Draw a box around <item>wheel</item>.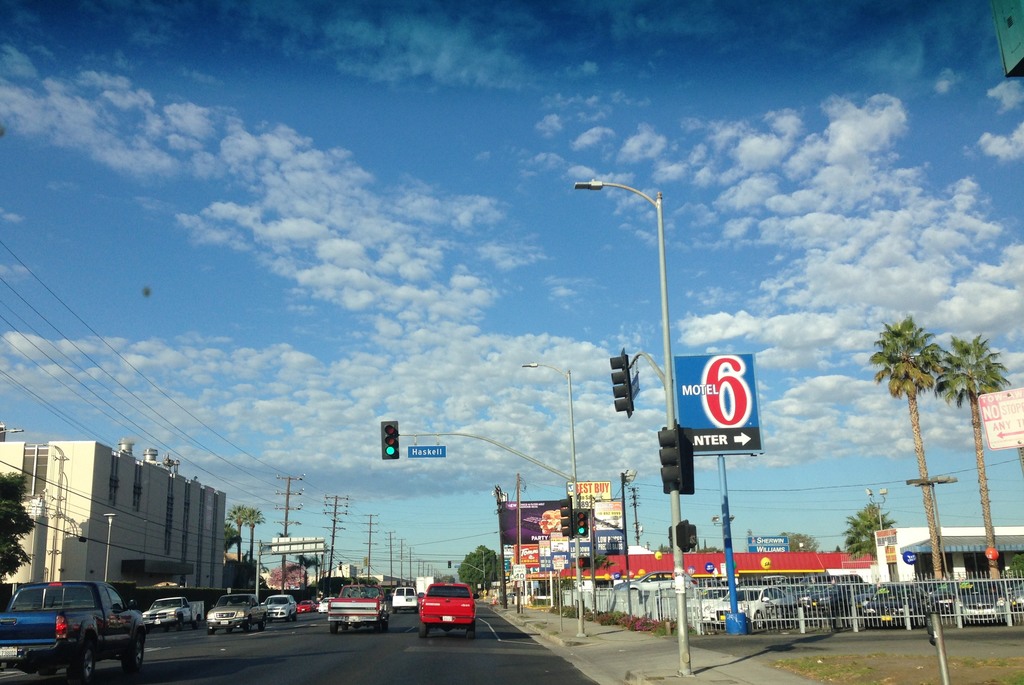
122,635,144,676.
